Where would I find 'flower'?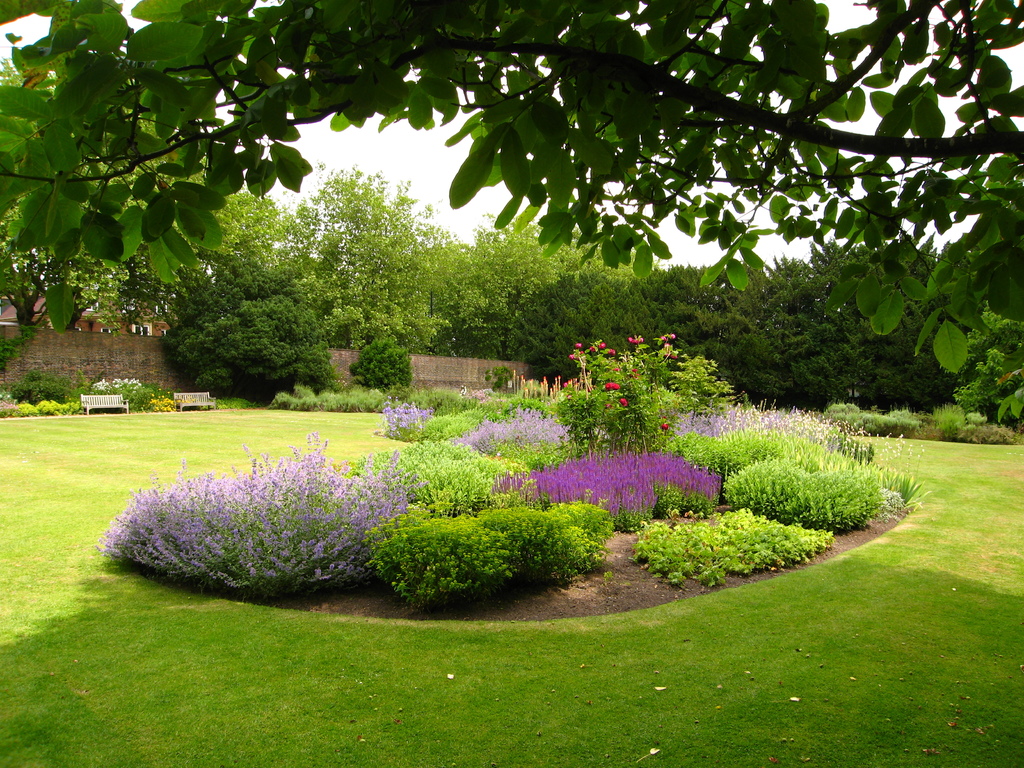
At box=[599, 340, 607, 351].
